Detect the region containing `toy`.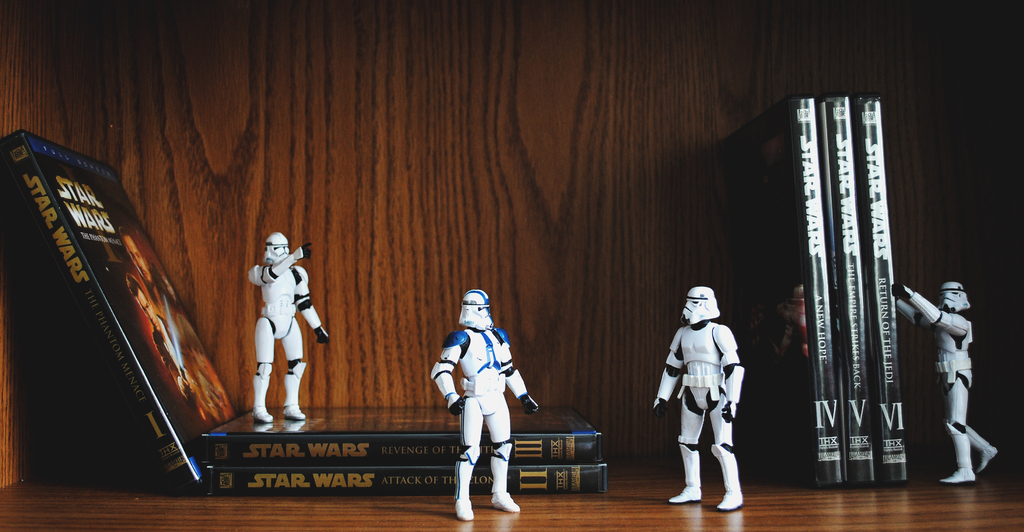
252, 232, 329, 422.
